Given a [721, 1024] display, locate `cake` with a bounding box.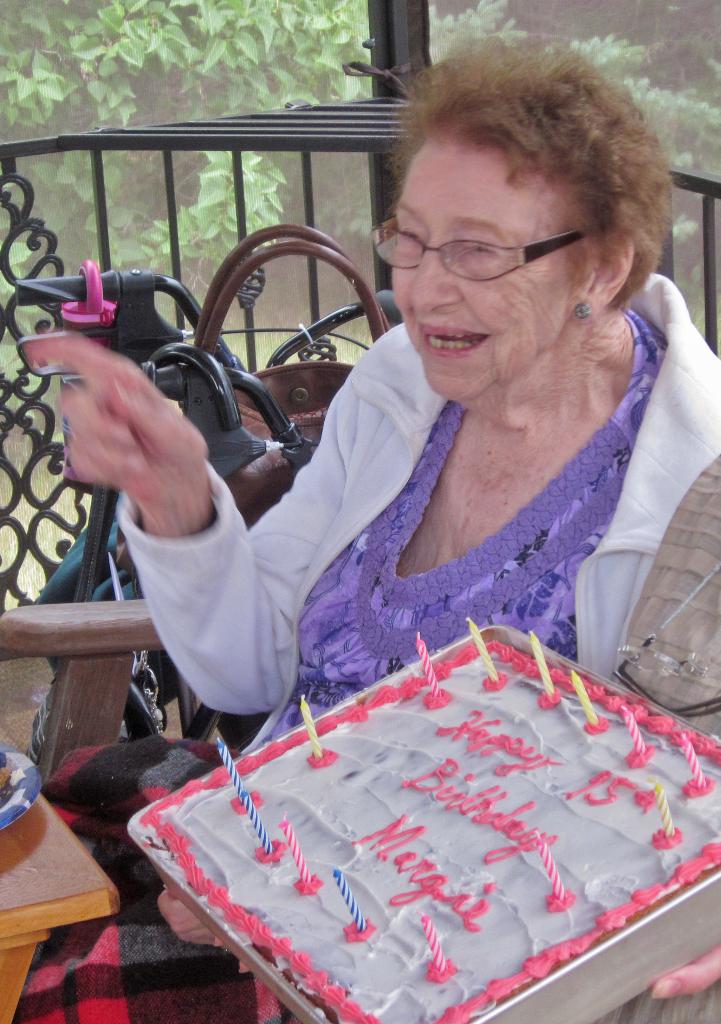
Located: <box>120,641,720,1023</box>.
